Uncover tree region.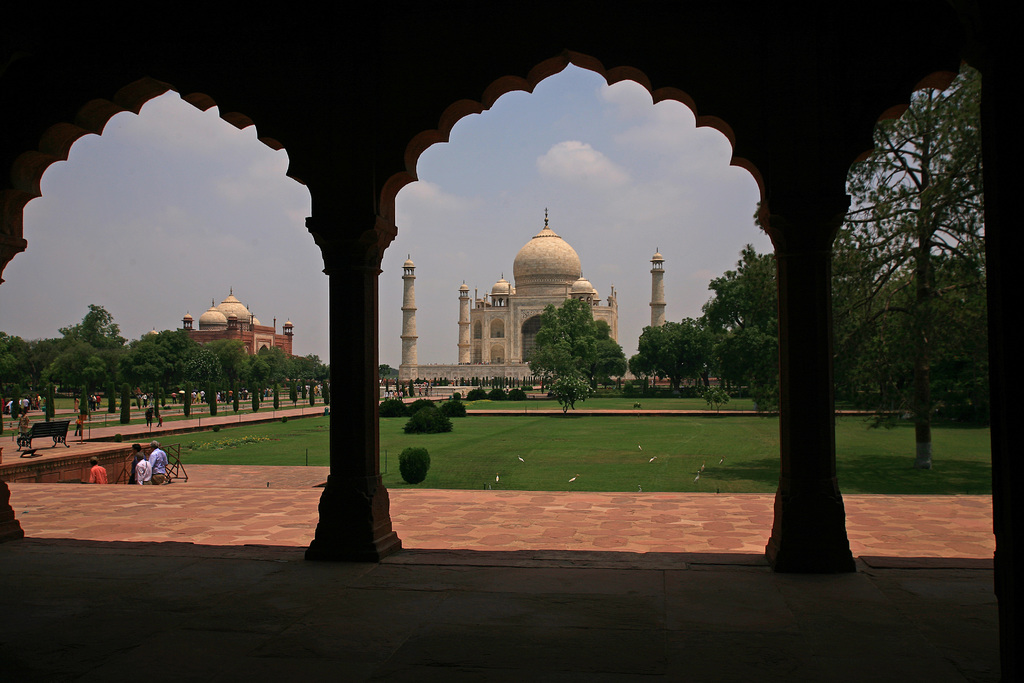
Uncovered: [283, 378, 324, 412].
